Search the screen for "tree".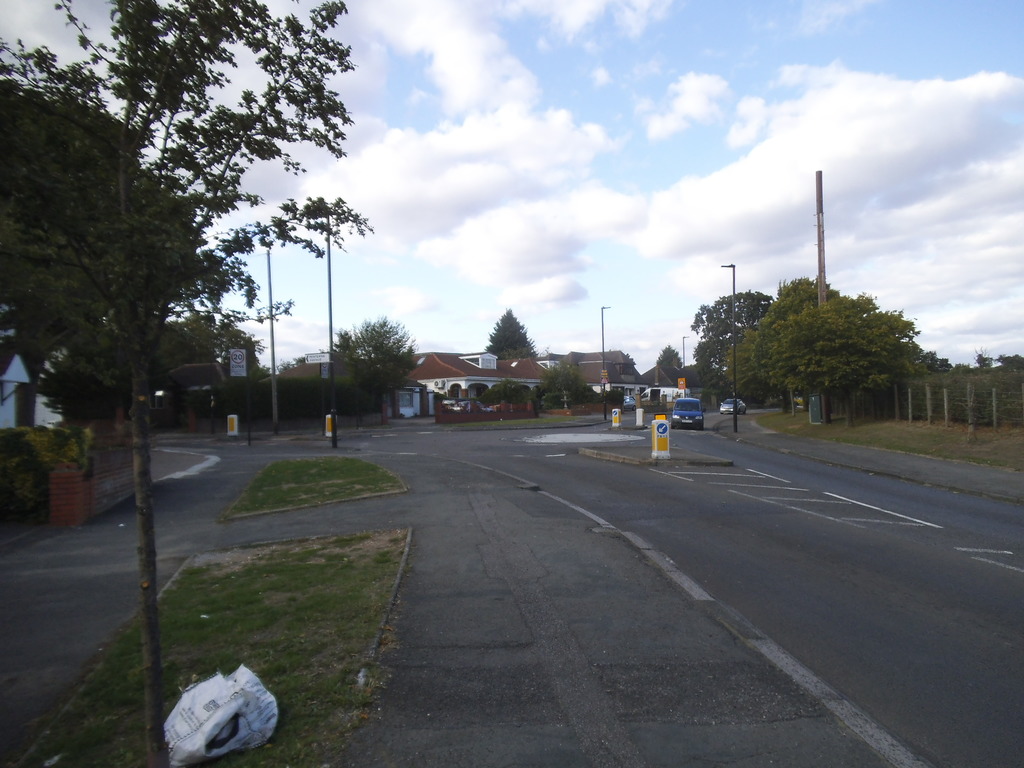
Found at (477, 299, 541, 357).
